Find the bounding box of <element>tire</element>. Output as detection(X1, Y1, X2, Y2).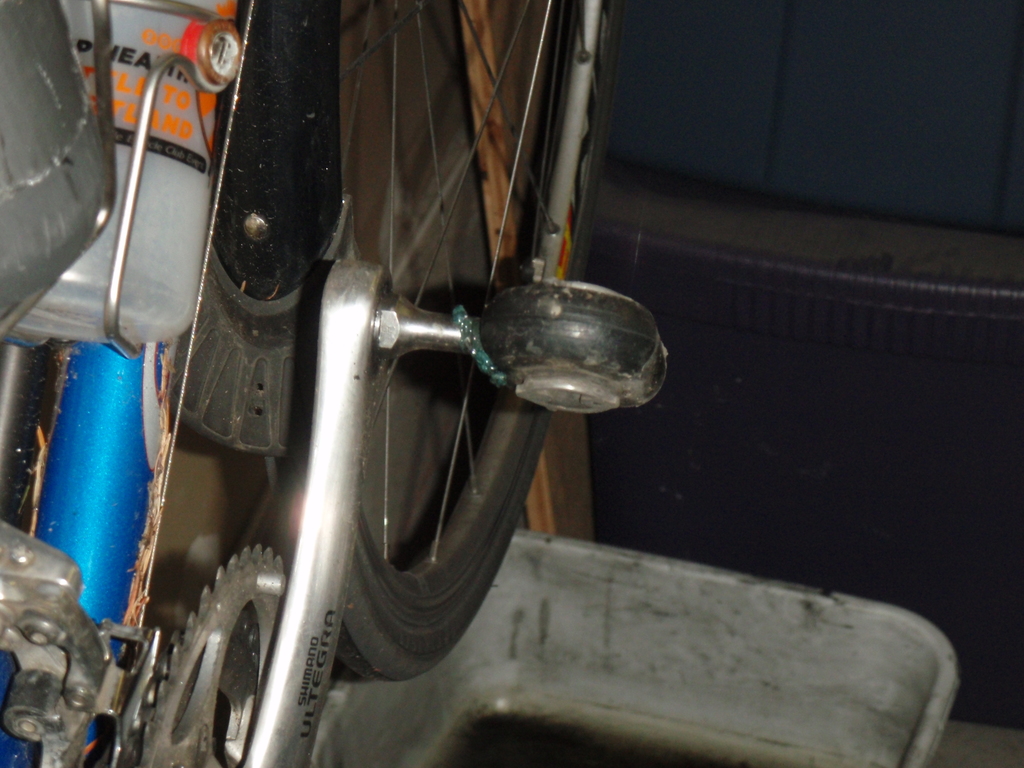
detection(280, 0, 613, 683).
